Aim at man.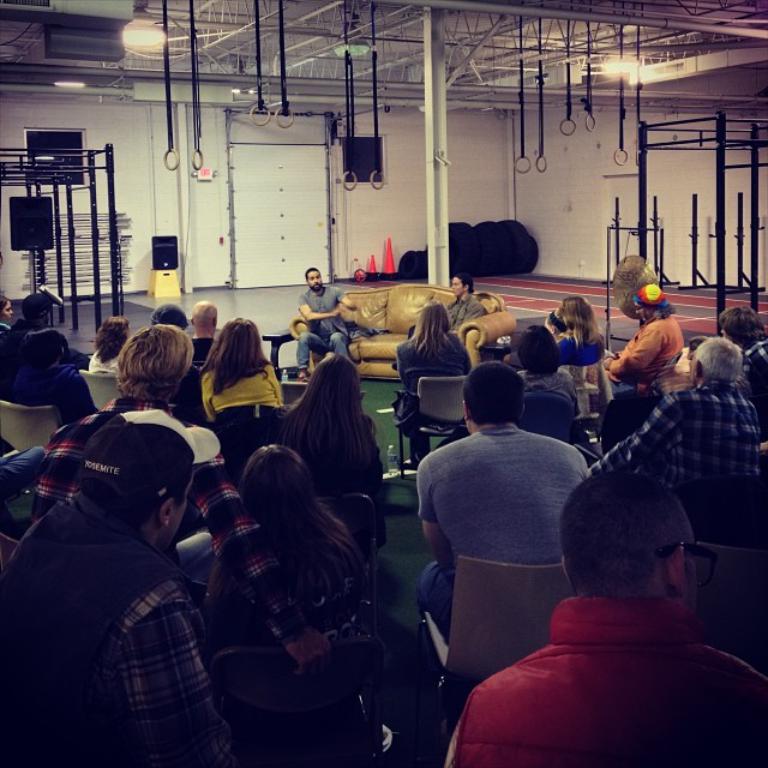
Aimed at (left=592, top=332, right=758, bottom=529).
